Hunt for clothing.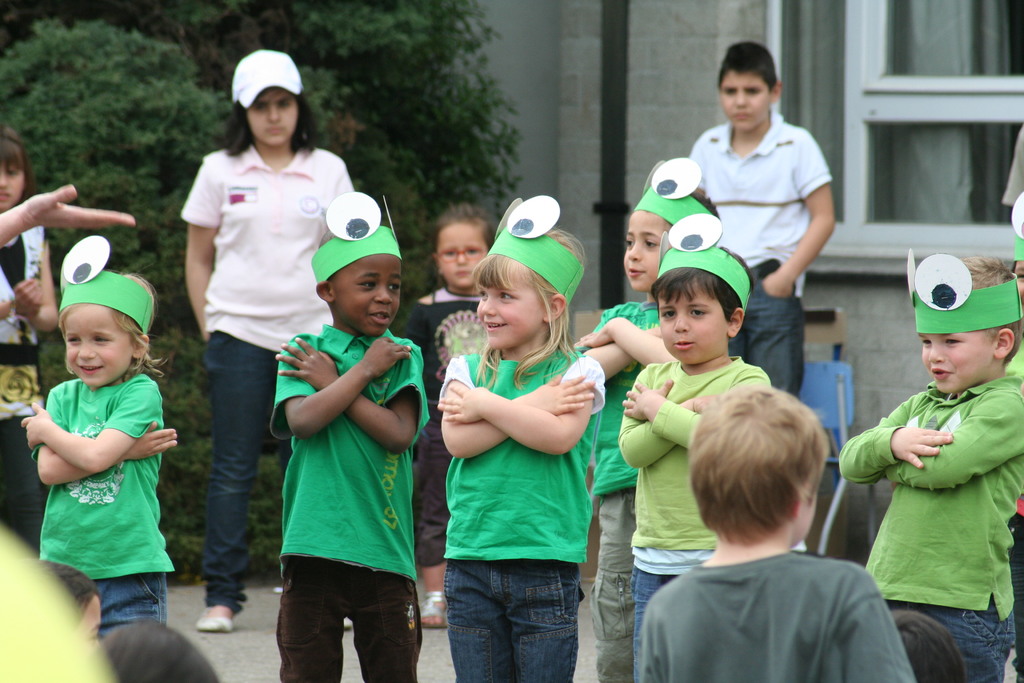
Hunted down at (x1=0, y1=210, x2=51, y2=423).
